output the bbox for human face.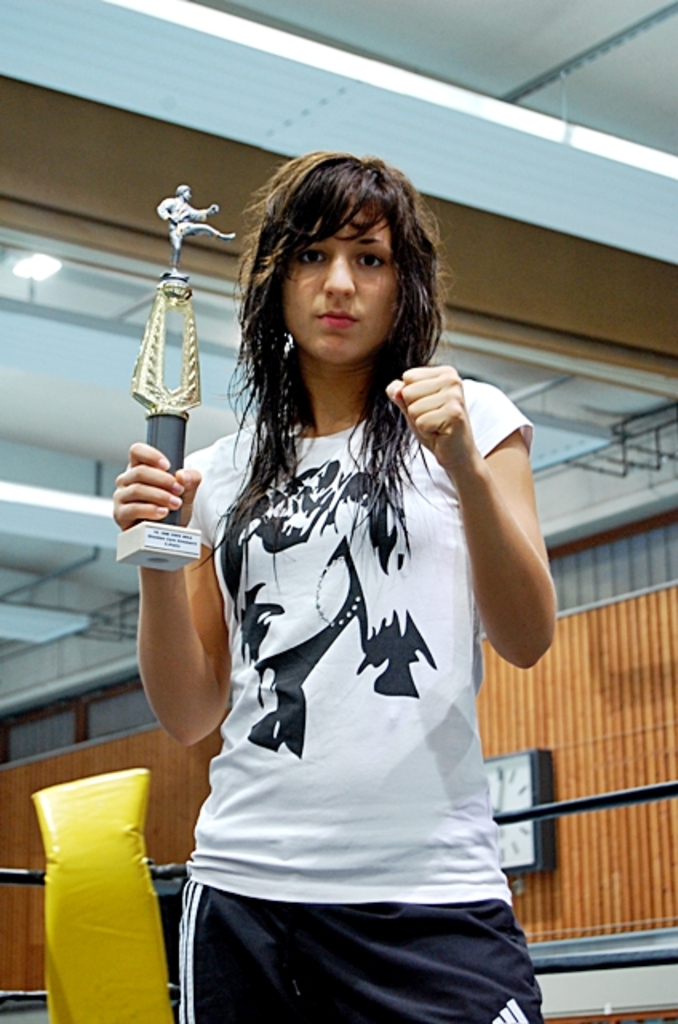
(272, 197, 401, 370).
